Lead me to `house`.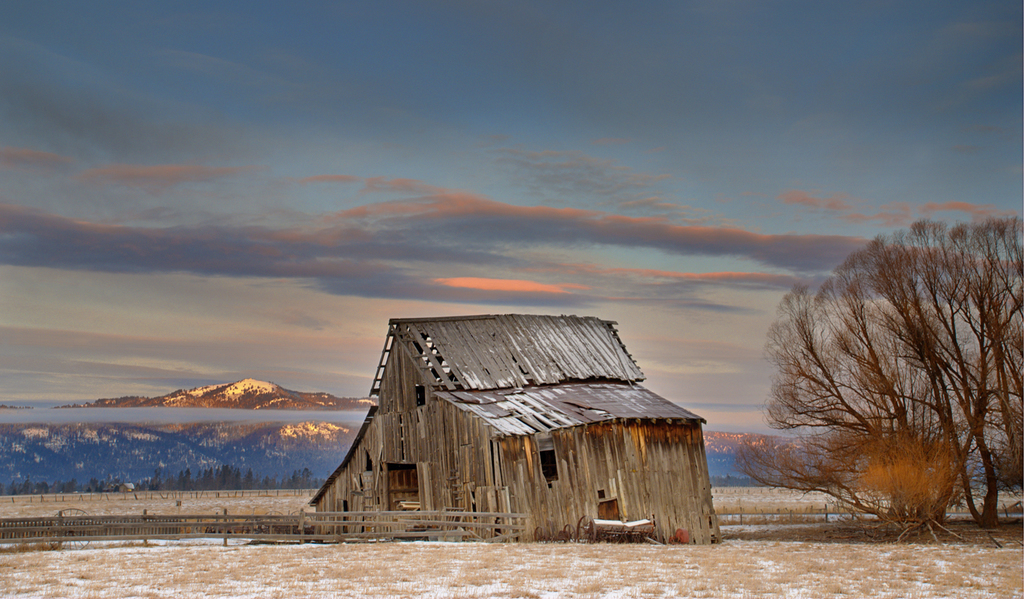
Lead to (left=305, top=313, right=723, bottom=544).
